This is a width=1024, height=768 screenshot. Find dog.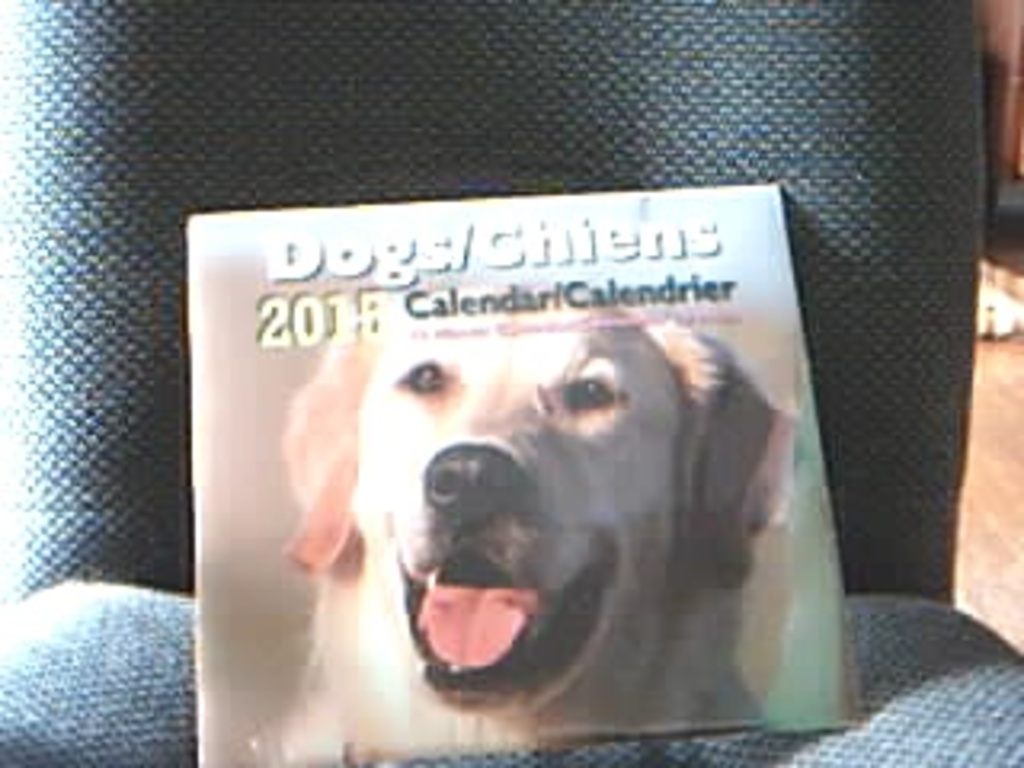
Bounding box: {"left": 269, "top": 282, "right": 797, "bottom": 765}.
